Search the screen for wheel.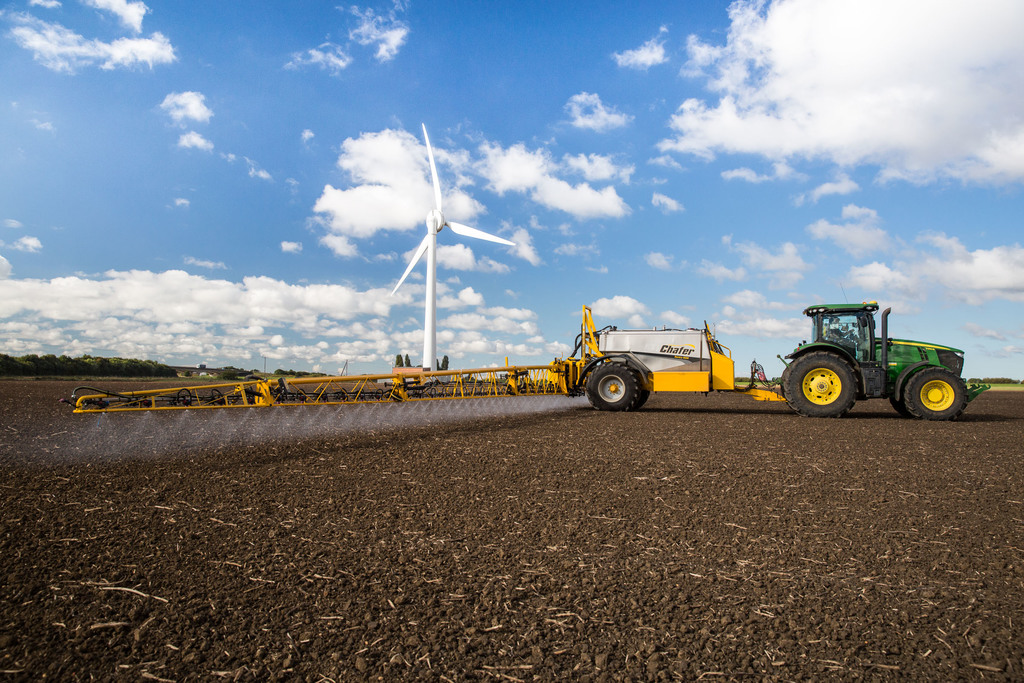
Found at bbox=[782, 350, 857, 418].
